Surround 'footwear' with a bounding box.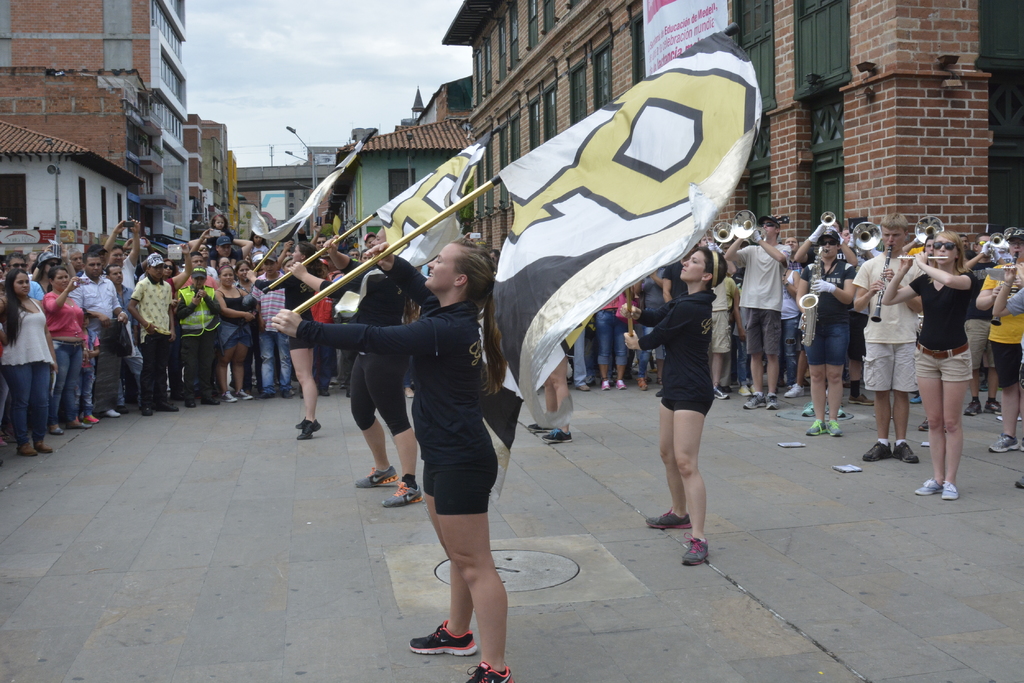
742:388:763:414.
